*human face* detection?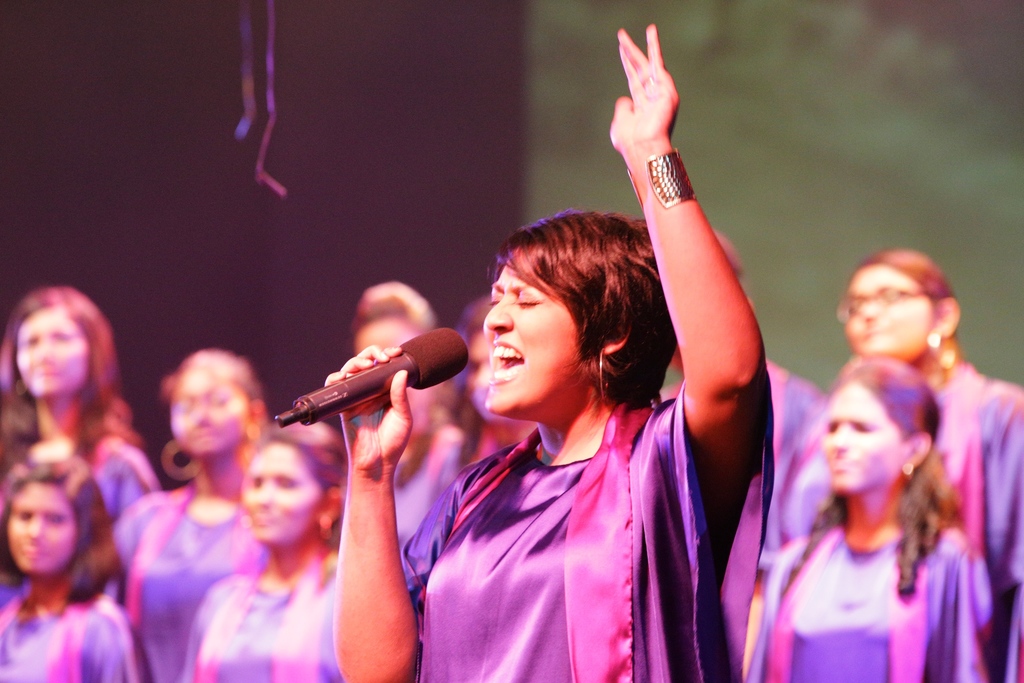
<box>840,265,941,353</box>
